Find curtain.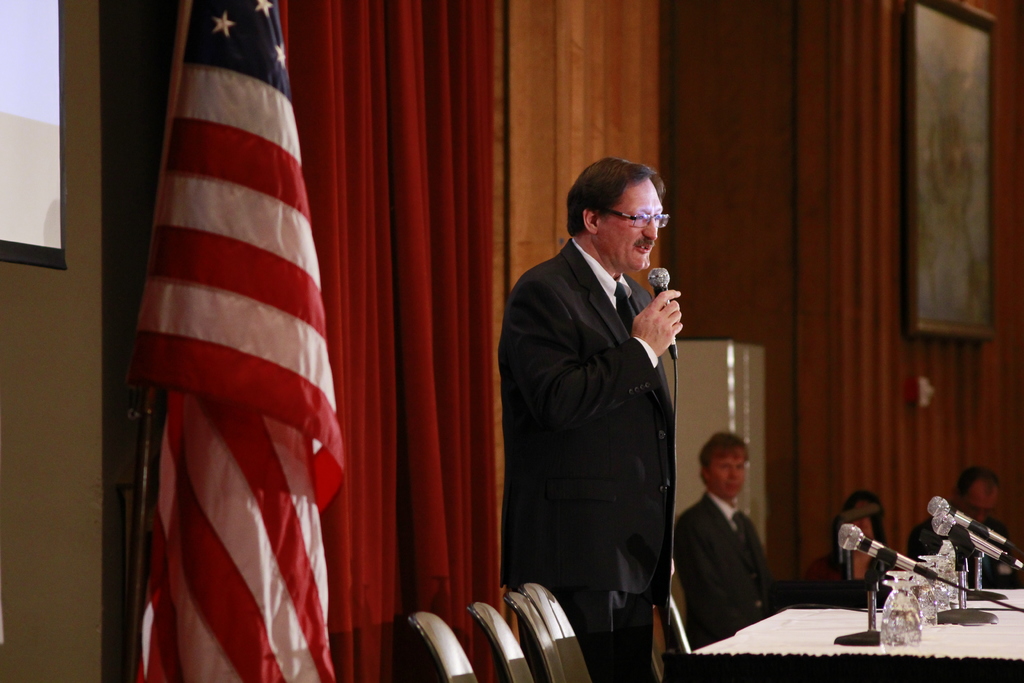
(left=278, top=0, right=529, bottom=682).
